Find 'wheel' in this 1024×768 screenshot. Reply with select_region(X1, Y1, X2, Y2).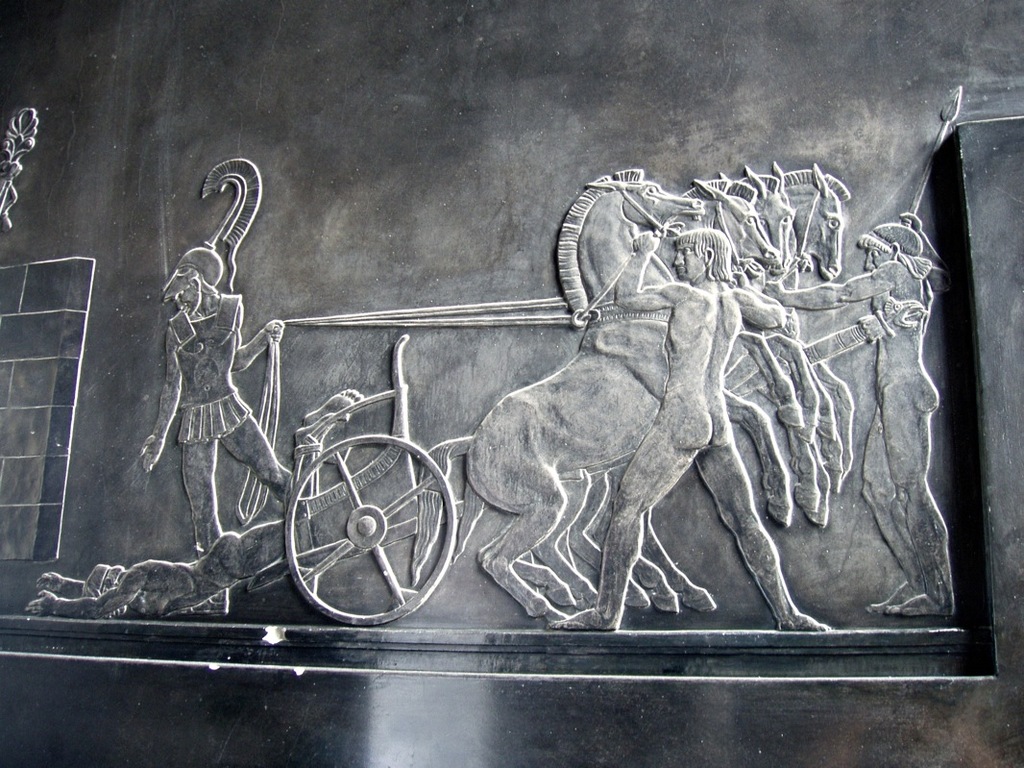
select_region(263, 425, 458, 623).
